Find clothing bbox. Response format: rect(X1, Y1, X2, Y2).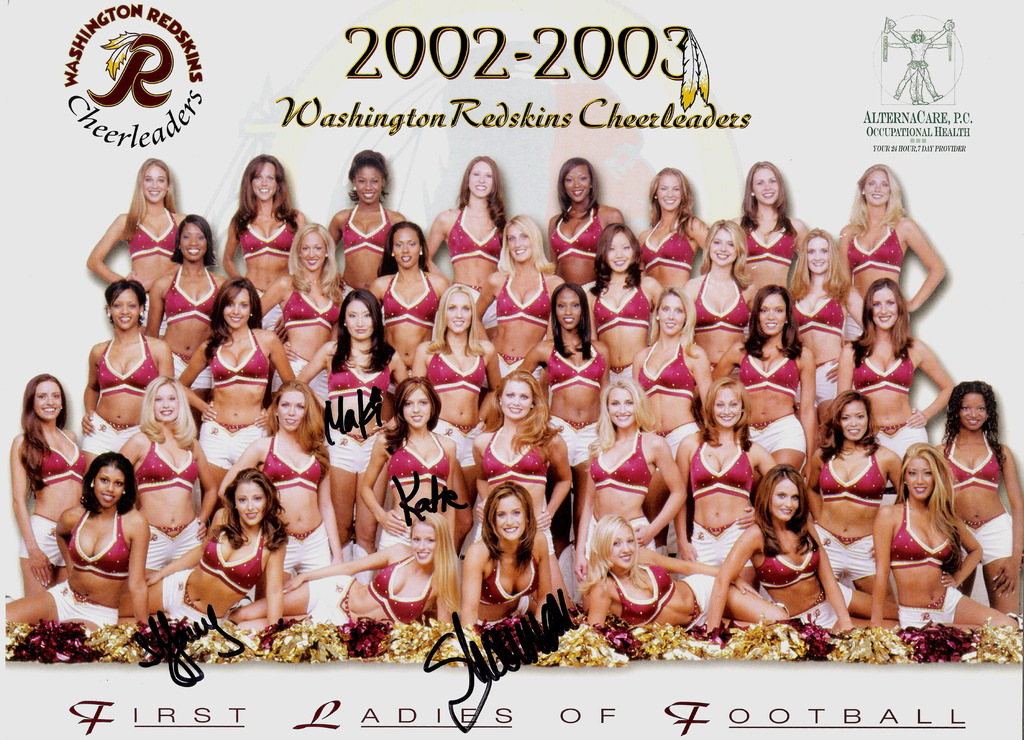
rect(608, 568, 675, 629).
